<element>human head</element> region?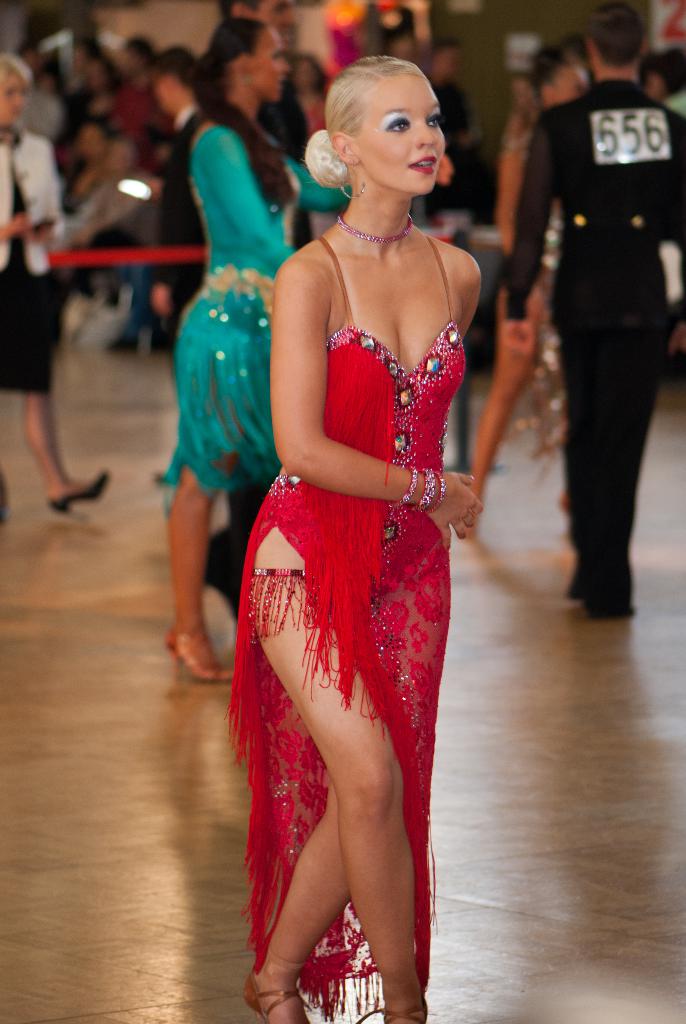
[129, 35, 157, 79]
